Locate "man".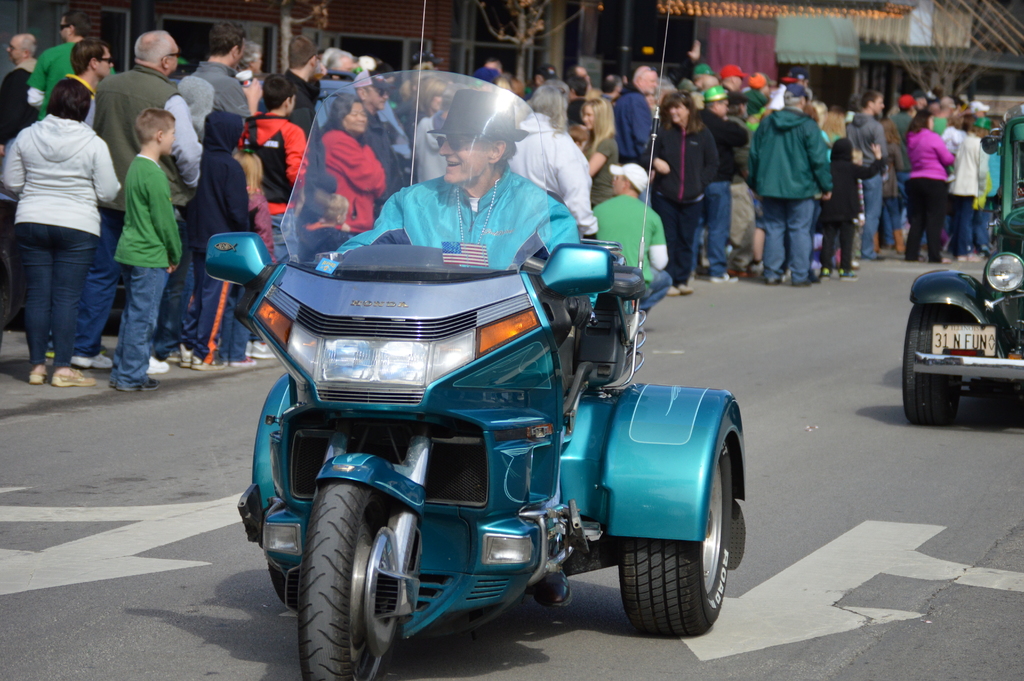
Bounding box: (930, 96, 954, 135).
